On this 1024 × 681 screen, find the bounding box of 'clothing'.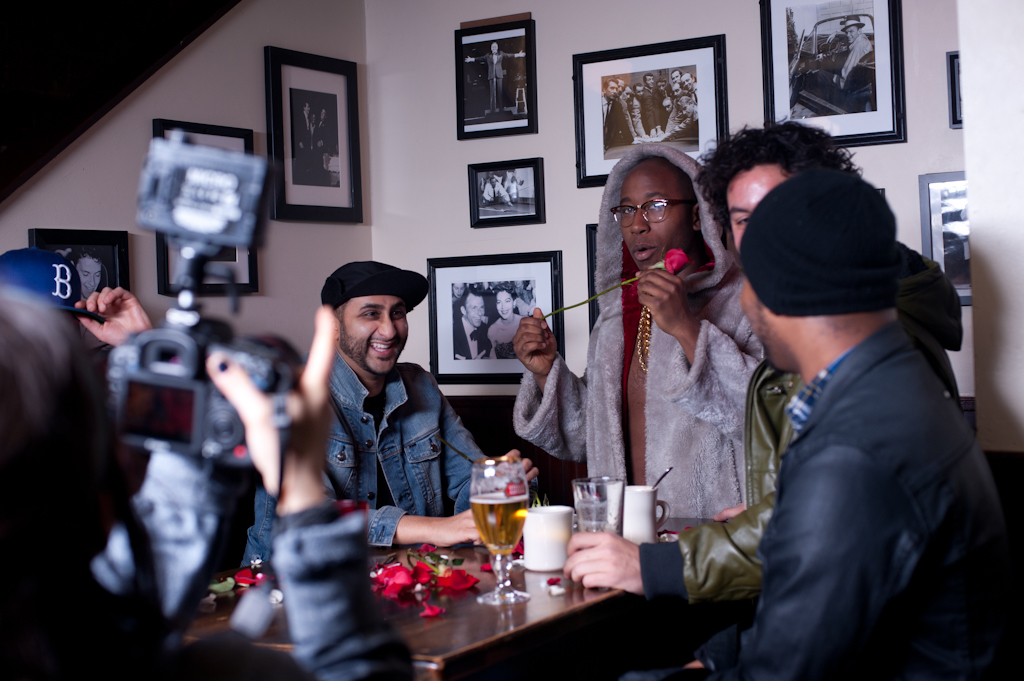
Bounding box: Rect(814, 31, 872, 92).
